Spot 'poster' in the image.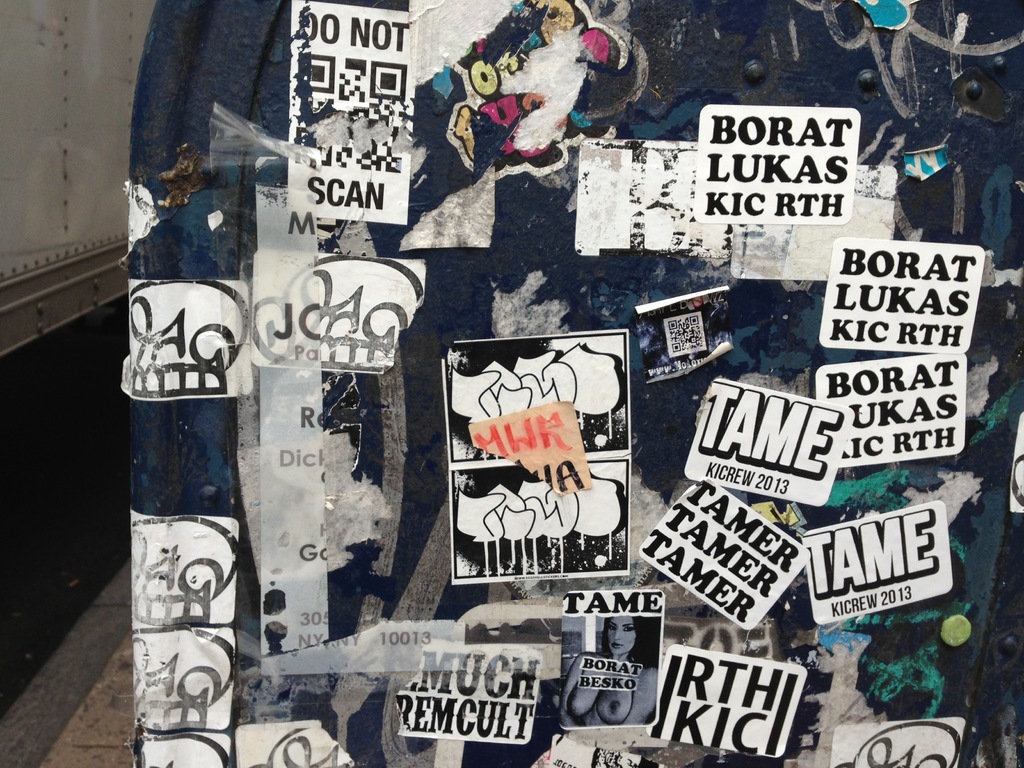
'poster' found at bbox(560, 585, 659, 725).
